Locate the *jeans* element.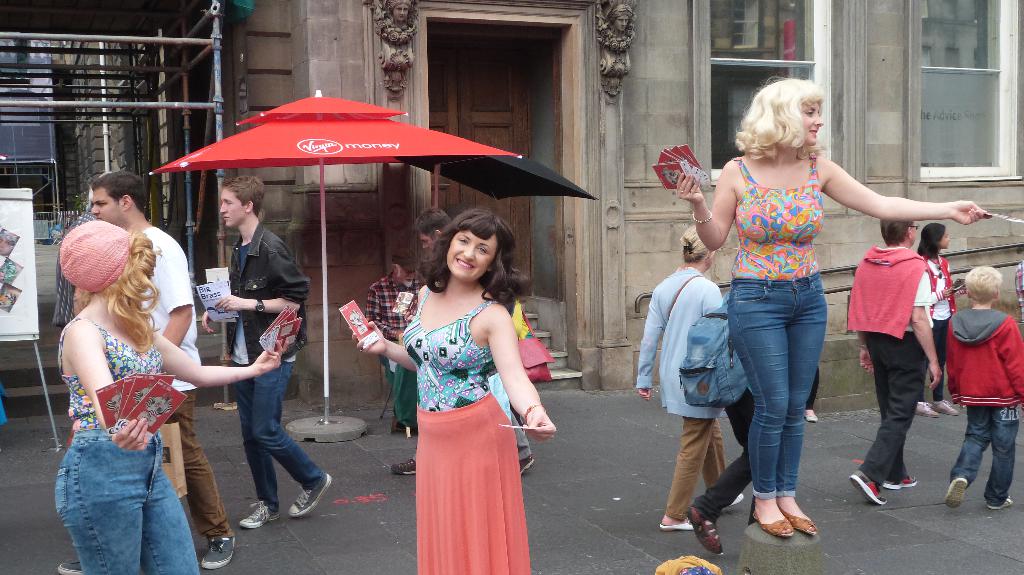
Element bbox: pyautogui.locateOnScreen(678, 419, 726, 517).
